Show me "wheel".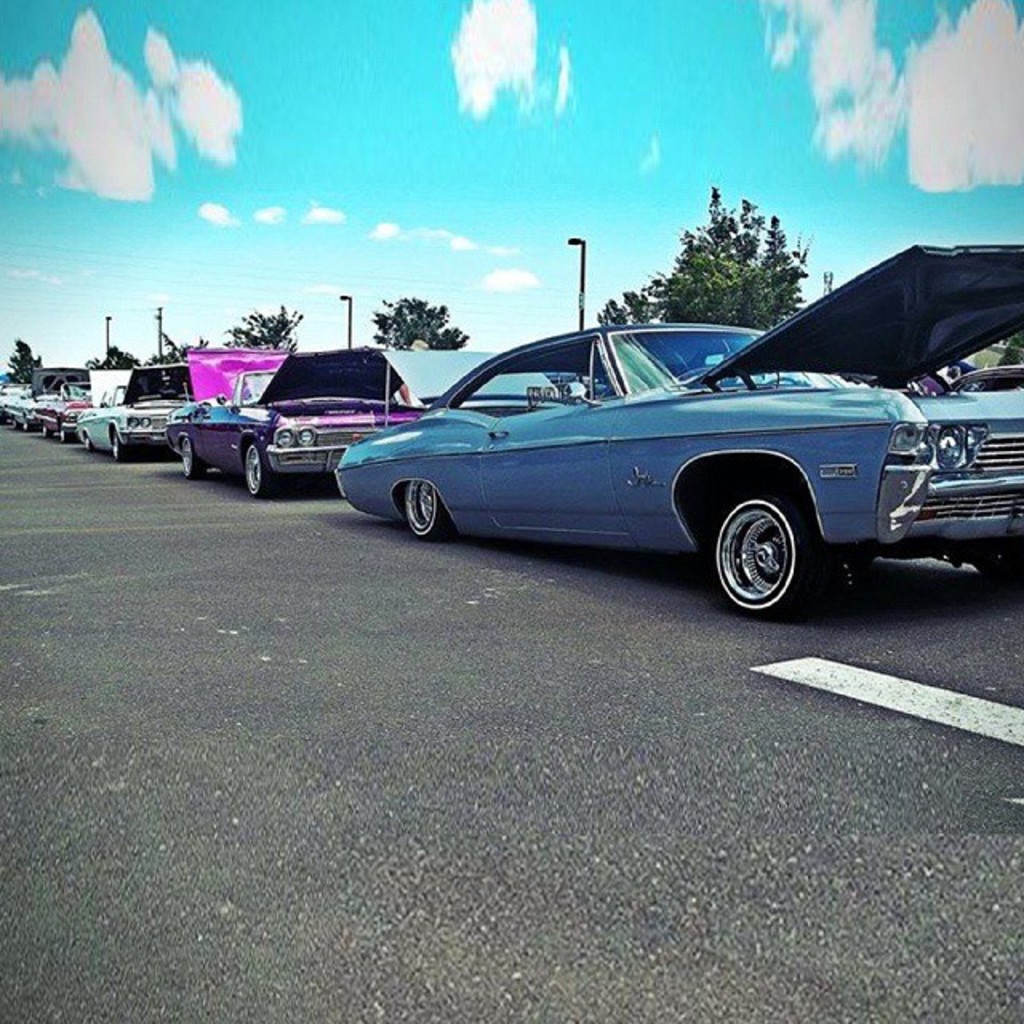
"wheel" is here: box(24, 414, 32, 430).
